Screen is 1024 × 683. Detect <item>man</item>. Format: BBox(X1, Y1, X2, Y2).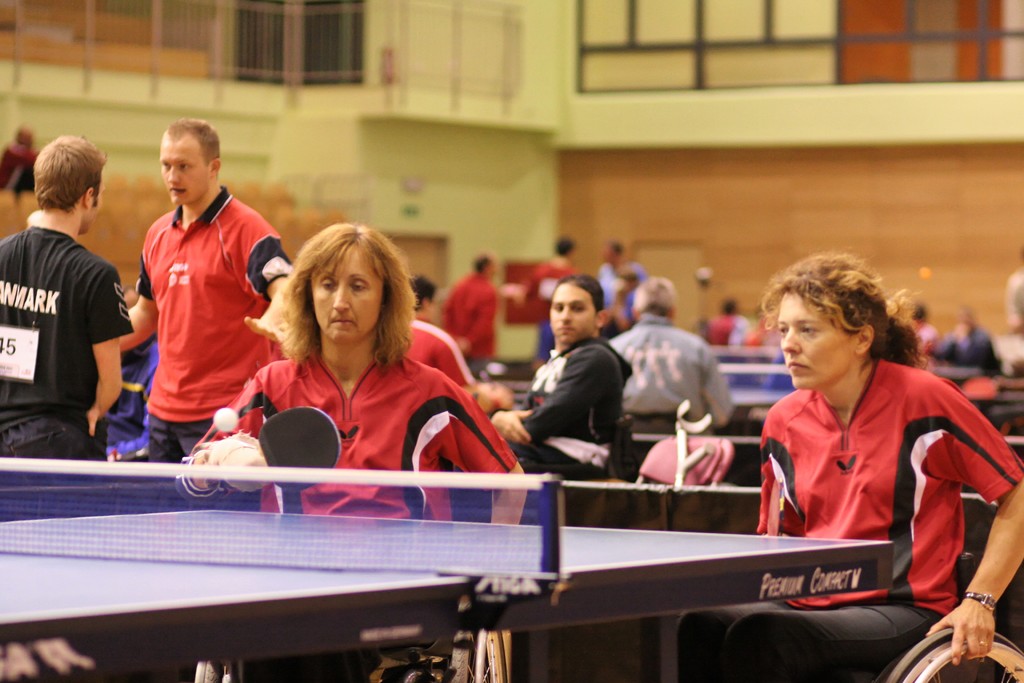
BBox(602, 272, 735, 428).
